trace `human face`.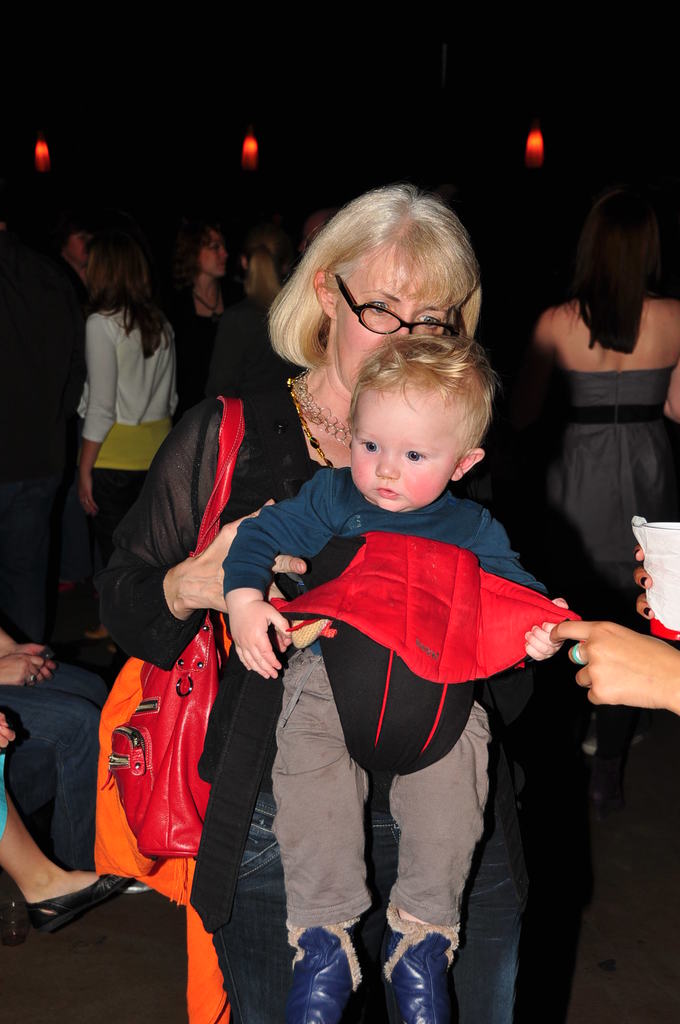
Traced to {"left": 334, "top": 255, "right": 448, "bottom": 390}.
